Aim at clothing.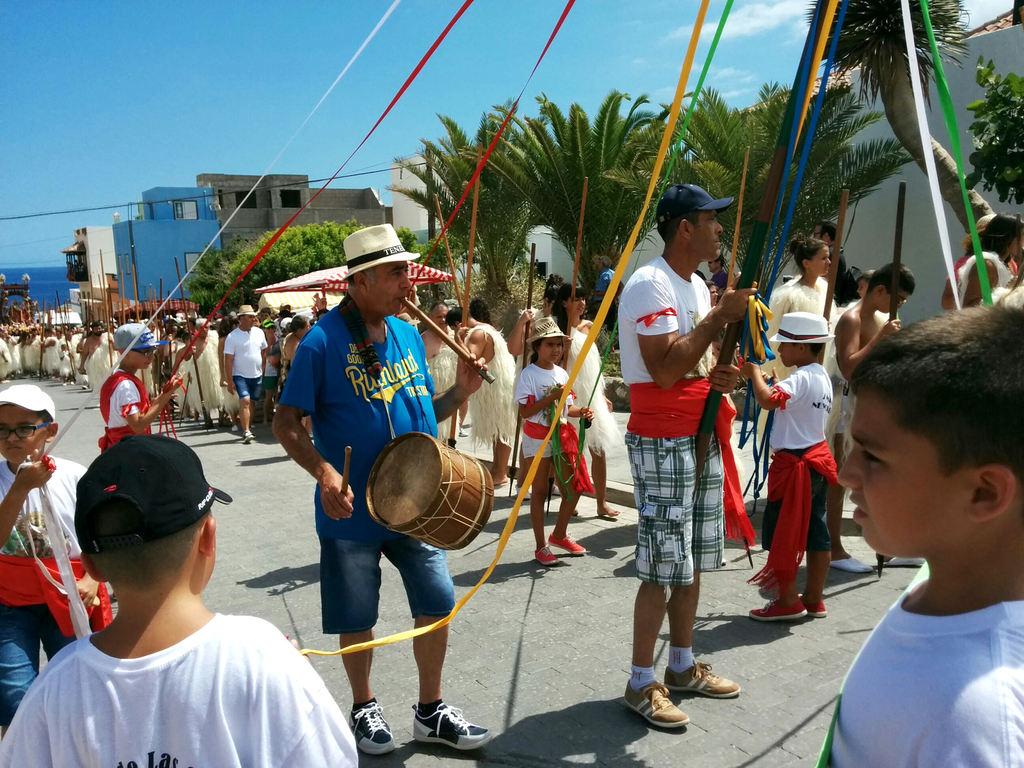
Aimed at 469:323:518:448.
